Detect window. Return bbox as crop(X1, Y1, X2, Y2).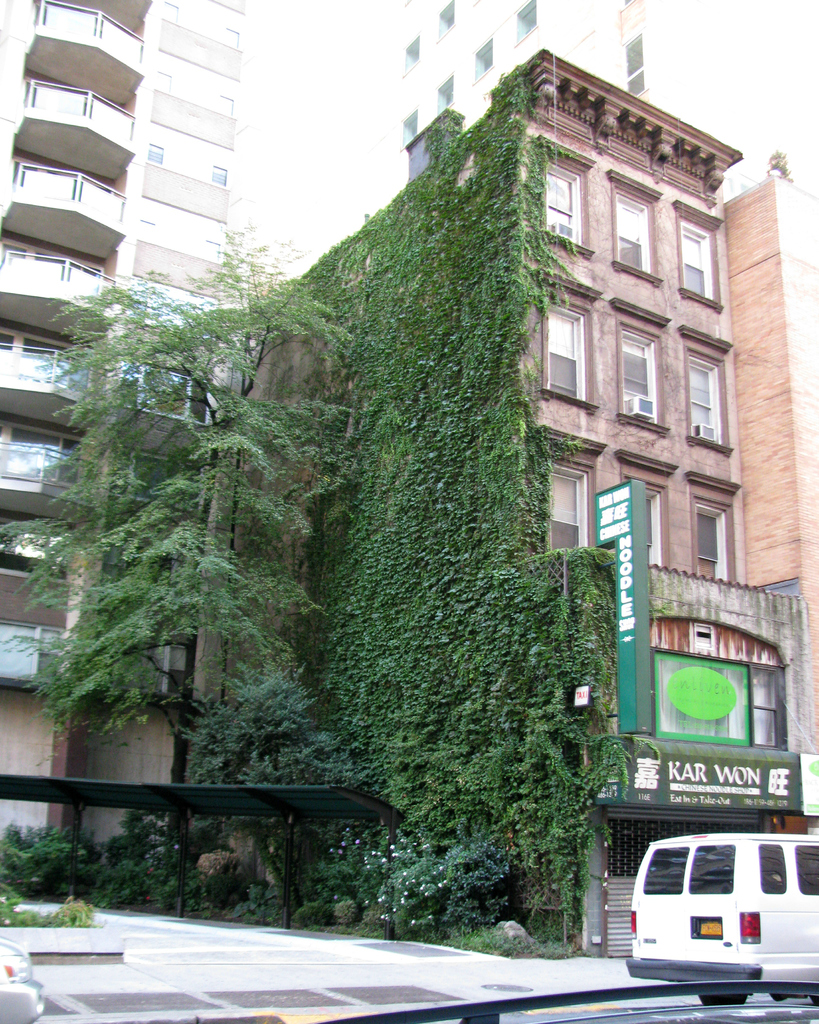
crop(637, 479, 662, 565).
